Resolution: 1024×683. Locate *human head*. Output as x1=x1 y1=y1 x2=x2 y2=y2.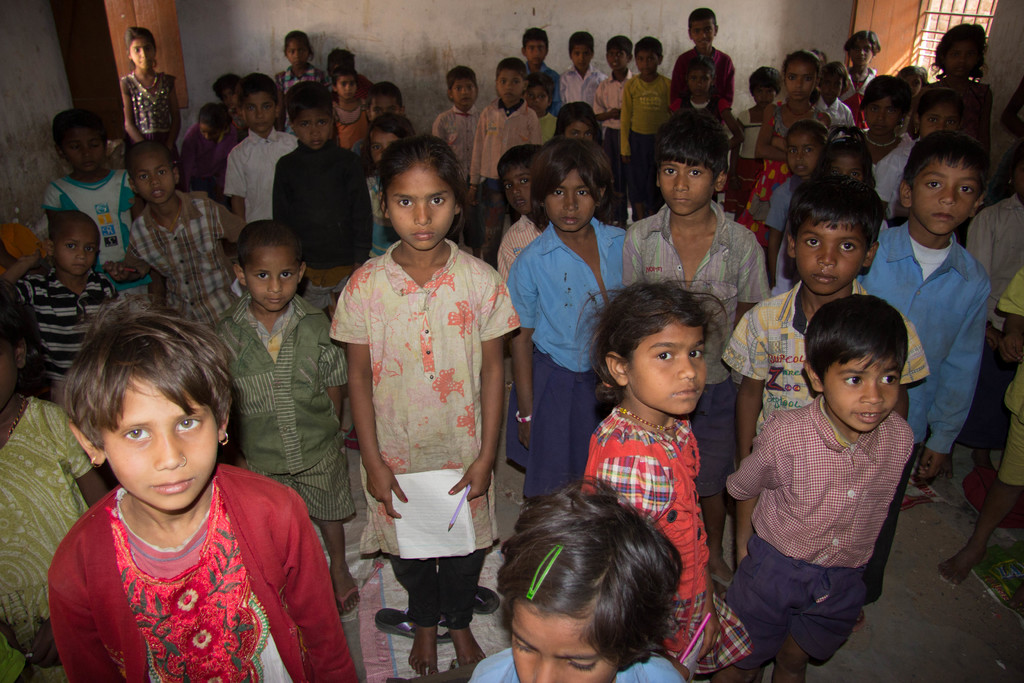
x1=569 y1=25 x2=599 y2=76.
